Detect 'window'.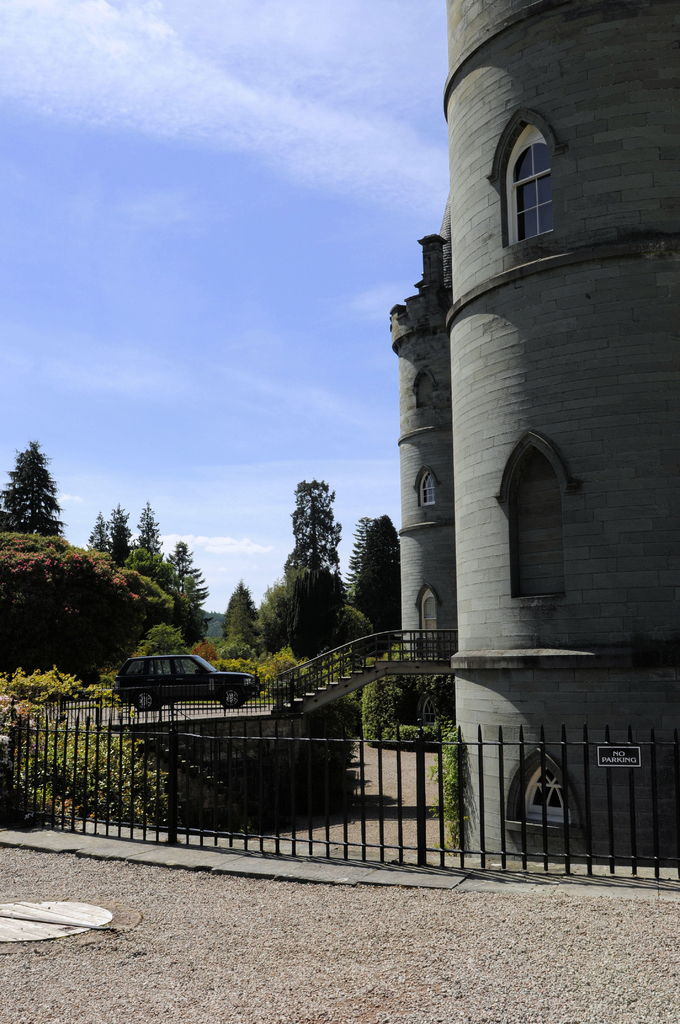
Detected at left=490, top=426, right=578, bottom=609.
